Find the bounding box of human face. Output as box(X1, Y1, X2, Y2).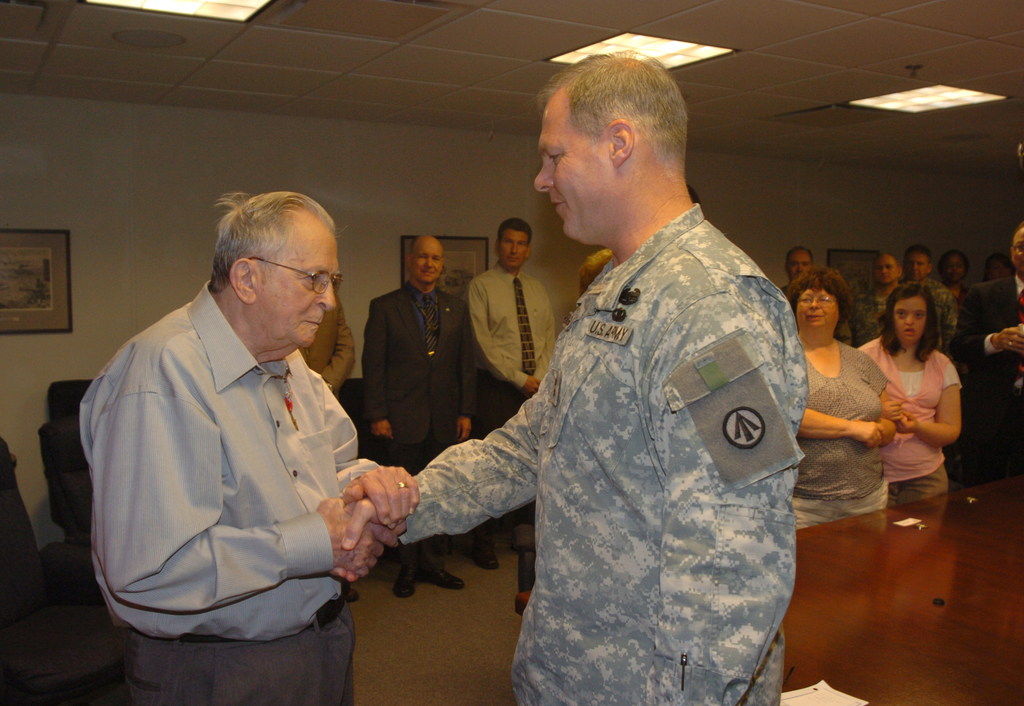
box(792, 247, 812, 278).
